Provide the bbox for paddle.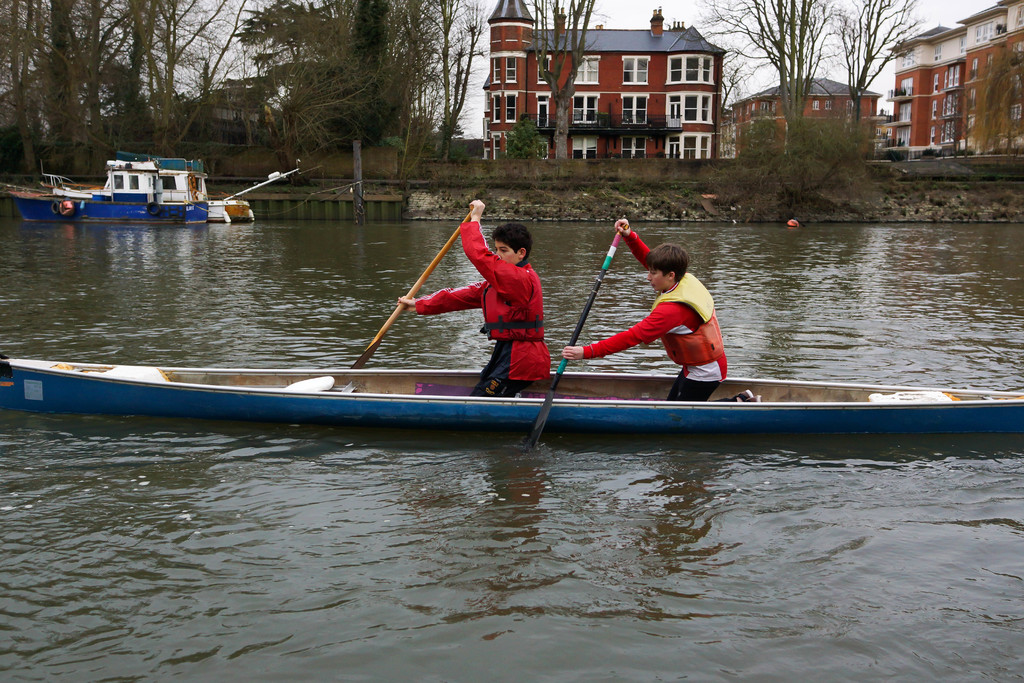
Rect(529, 227, 621, 448).
